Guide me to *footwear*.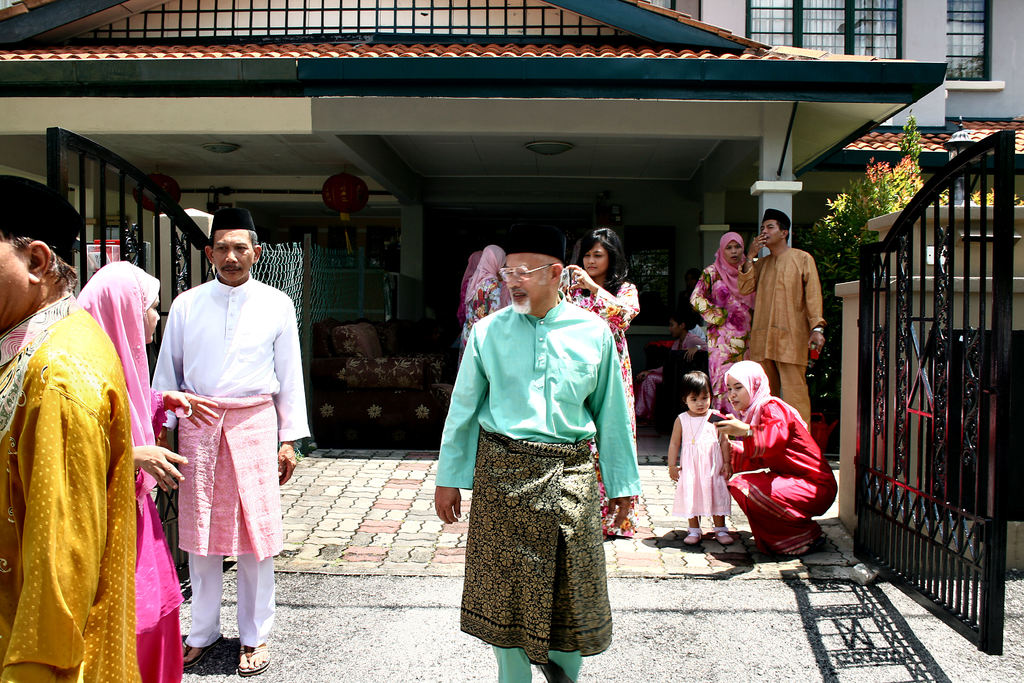
Guidance: [237, 644, 270, 677].
